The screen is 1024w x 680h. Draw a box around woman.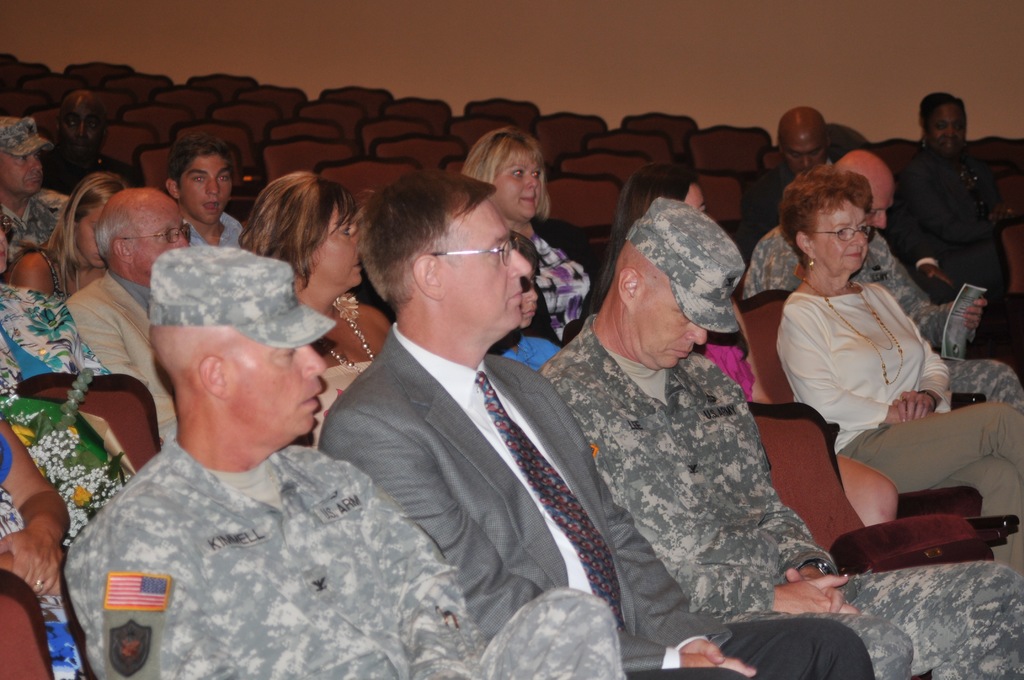
box=[8, 172, 132, 300].
